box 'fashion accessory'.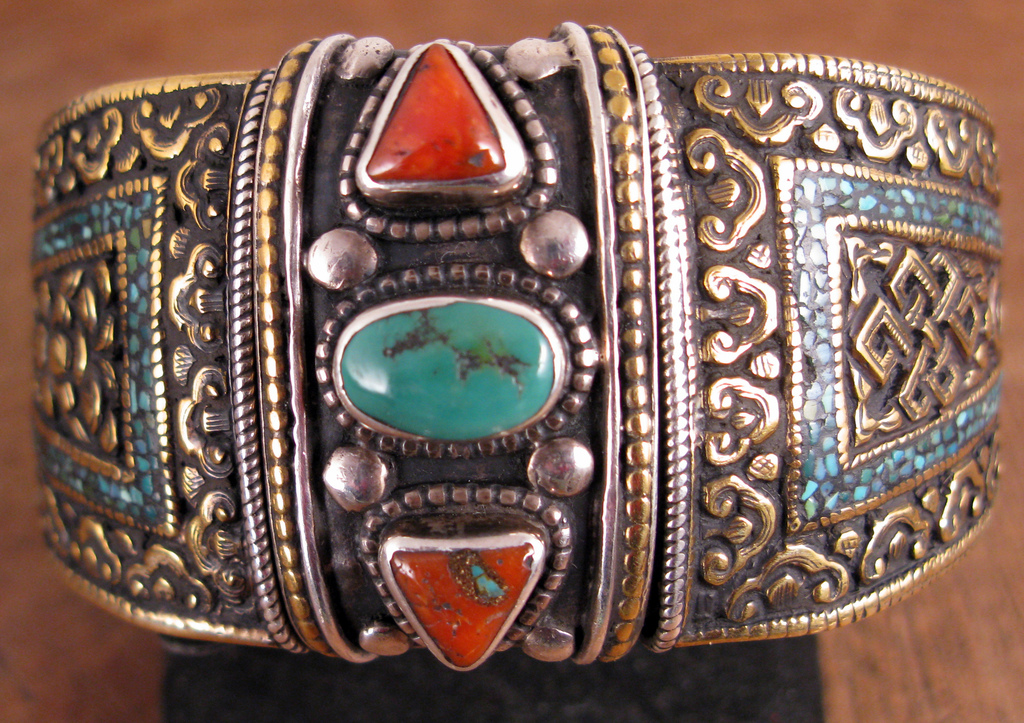
<bbox>36, 17, 1008, 678</bbox>.
